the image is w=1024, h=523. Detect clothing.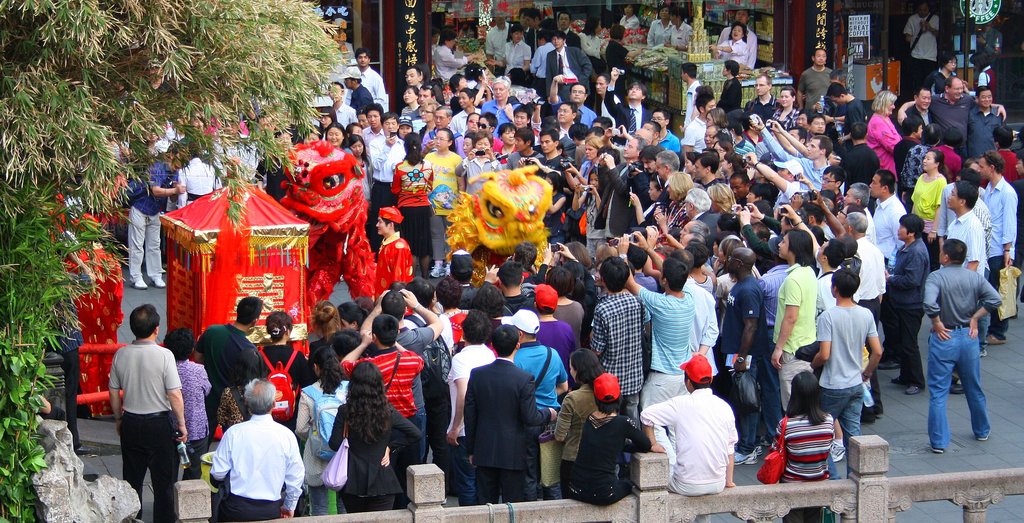
Detection: Rect(922, 263, 1002, 448).
